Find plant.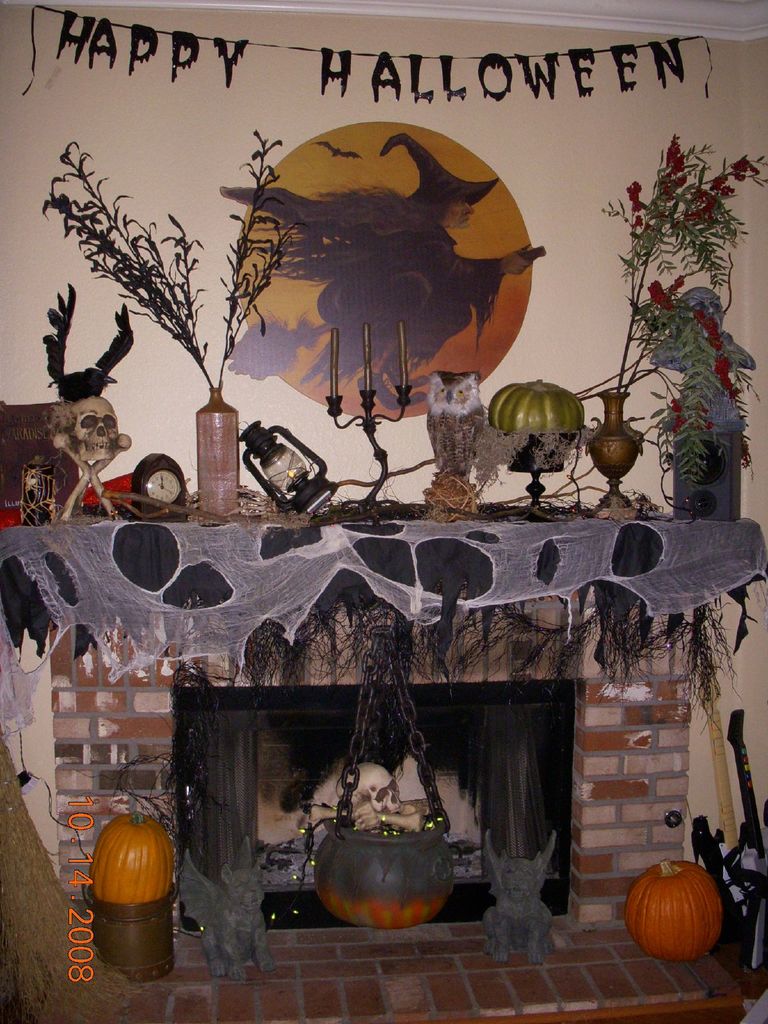
x1=32 y1=137 x2=216 y2=392.
